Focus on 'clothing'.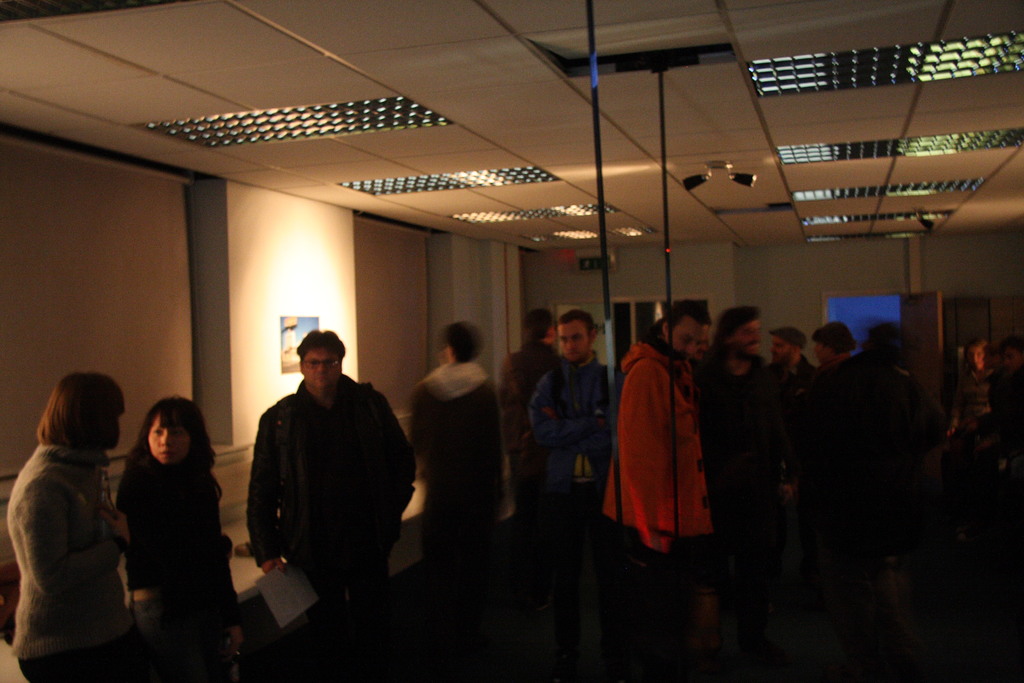
Focused at bbox=(527, 352, 614, 682).
